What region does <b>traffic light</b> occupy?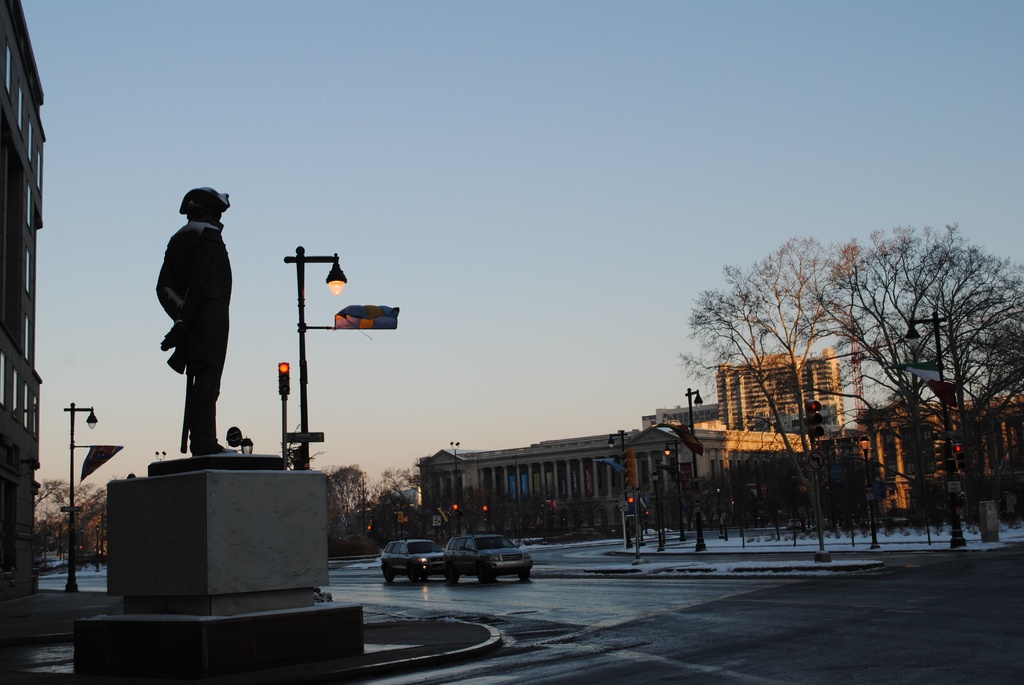
(641, 512, 646, 523).
